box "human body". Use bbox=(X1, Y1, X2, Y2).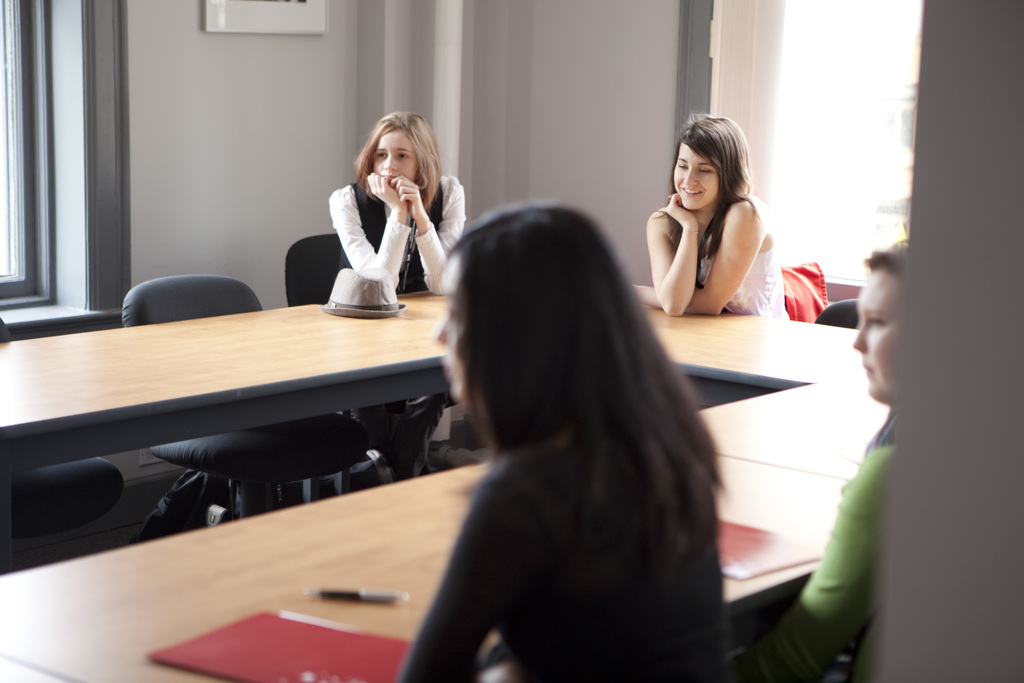
bbox=(626, 192, 793, 325).
